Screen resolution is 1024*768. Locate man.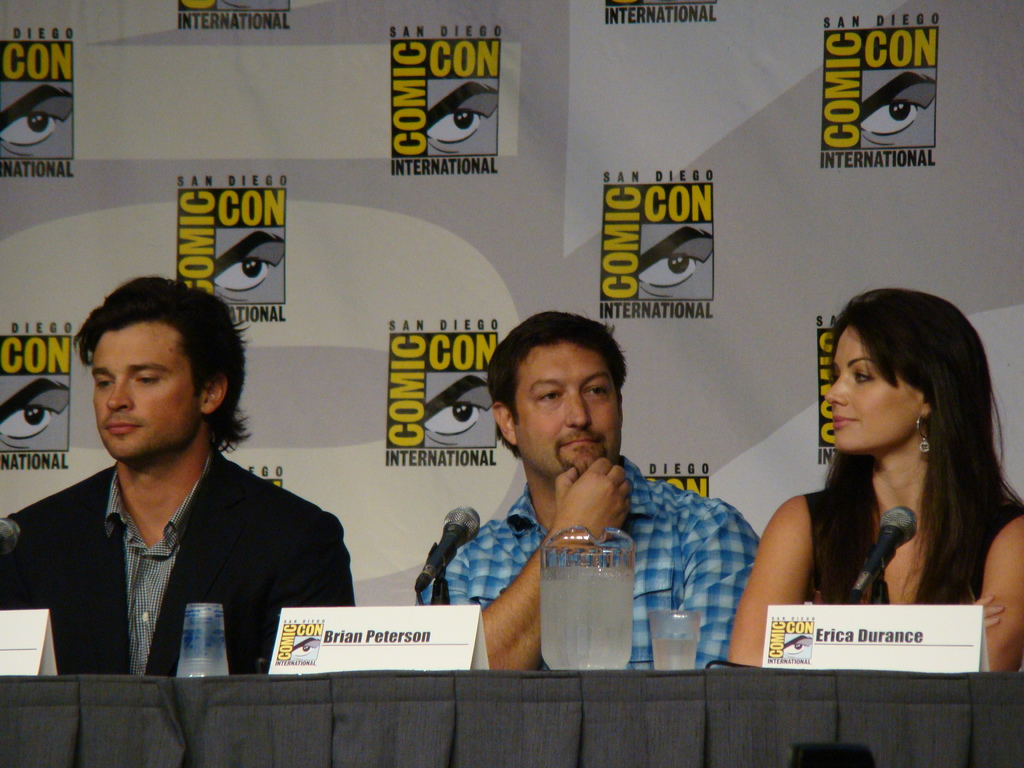
detection(422, 310, 762, 669).
